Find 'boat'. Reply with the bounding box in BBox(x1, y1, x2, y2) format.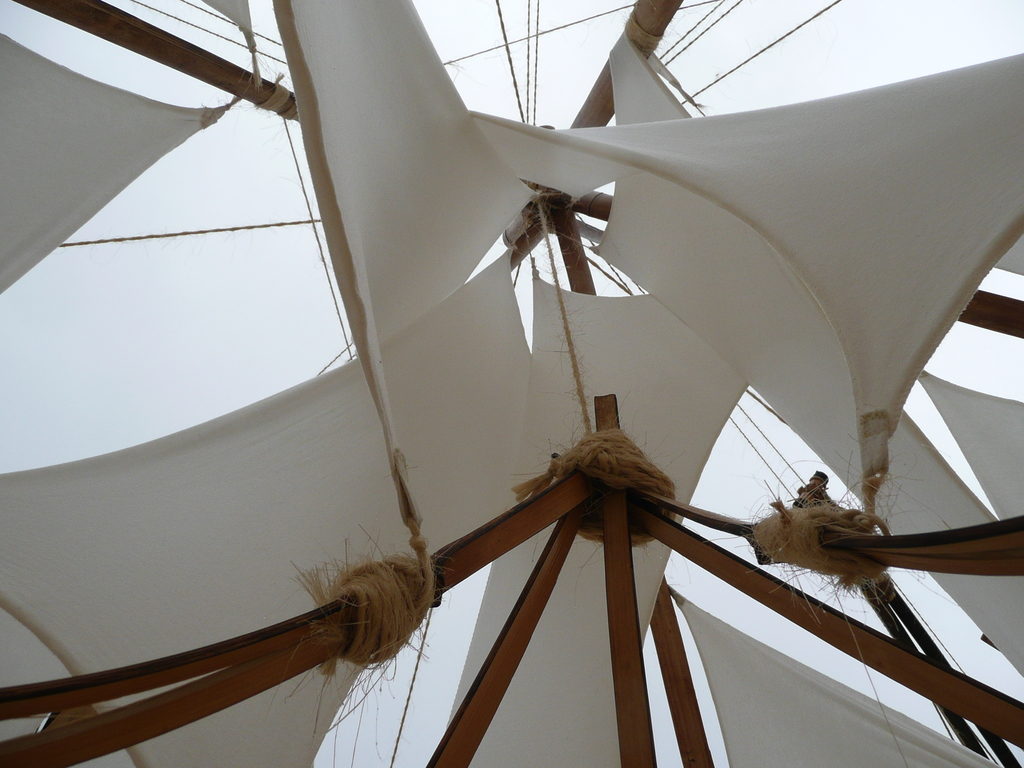
BBox(41, 42, 1023, 739).
